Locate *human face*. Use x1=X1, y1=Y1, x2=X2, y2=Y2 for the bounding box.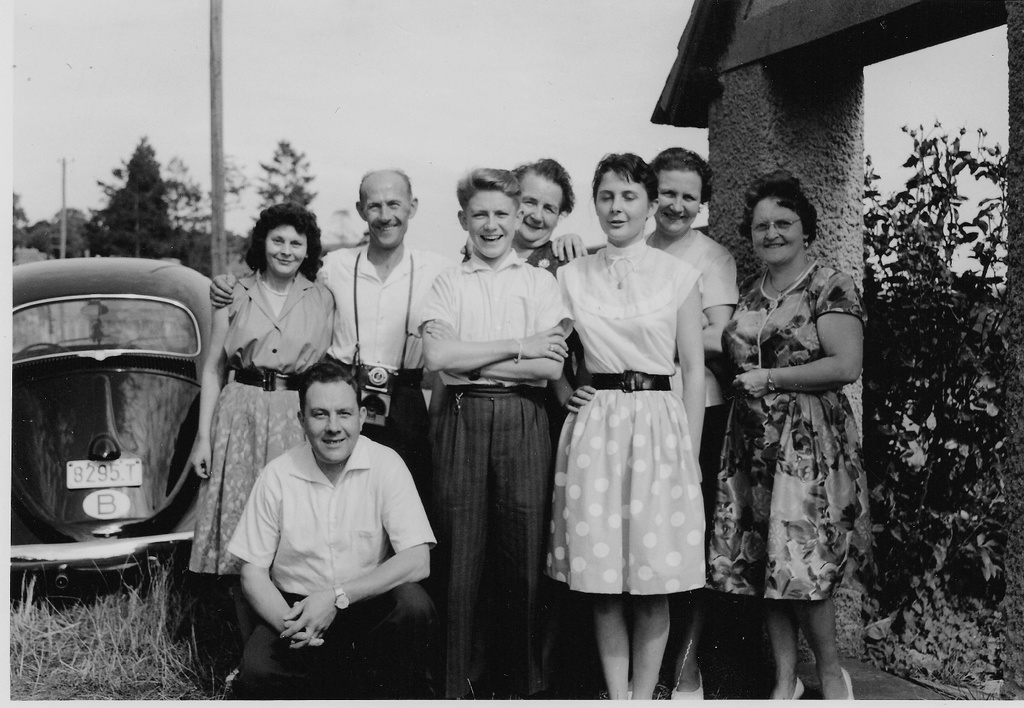
x1=363, y1=184, x2=407, y2=242.
